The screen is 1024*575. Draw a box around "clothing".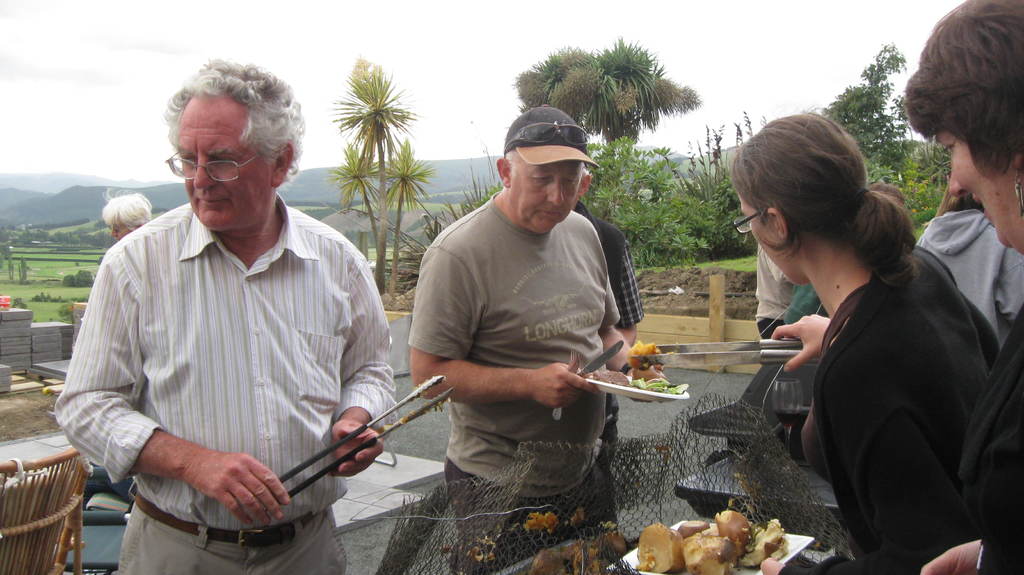
select_region(409, 188, 618, 574).
